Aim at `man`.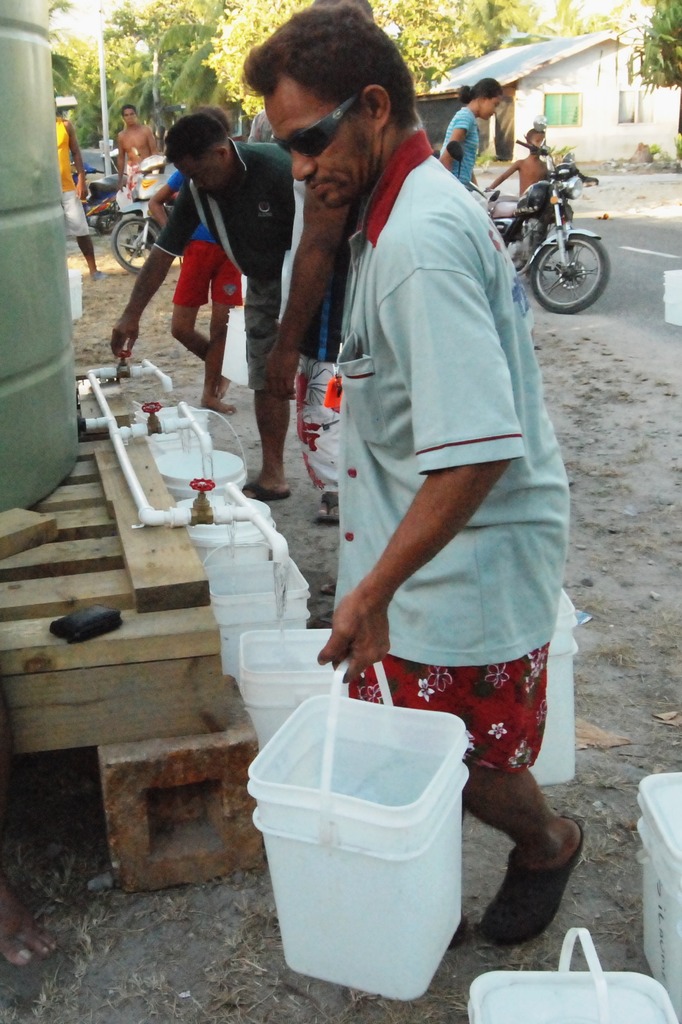
Aimed at l=49, t=99, r=99, b=282.
